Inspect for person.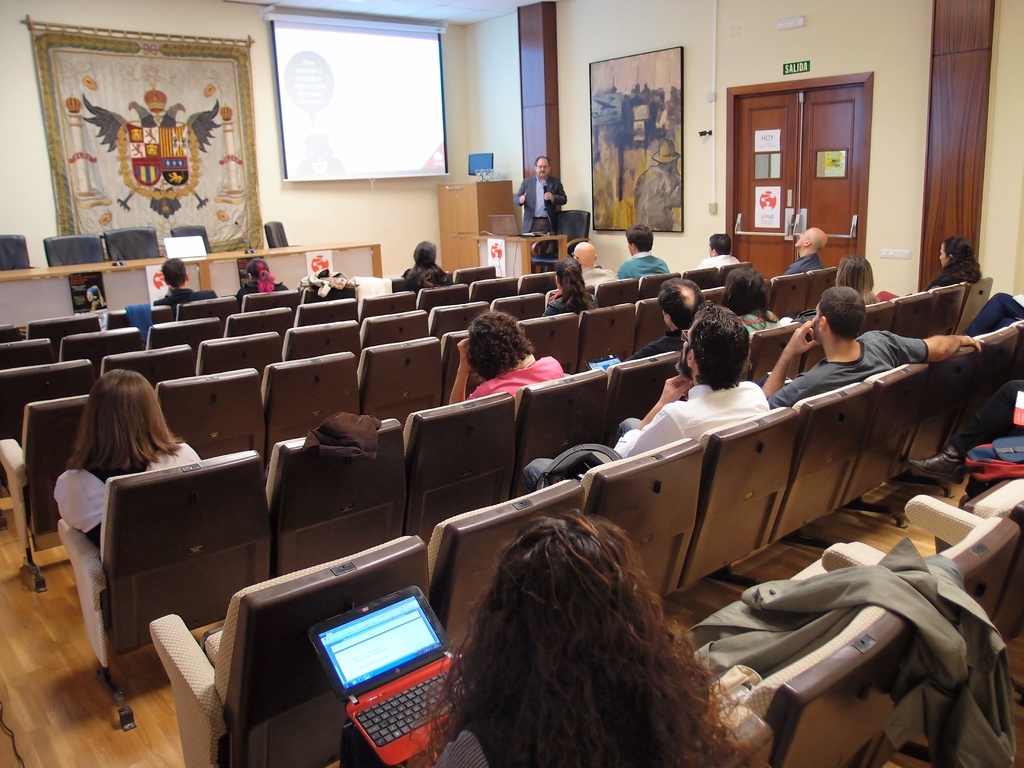
Inspection: 542/257/593/319.
